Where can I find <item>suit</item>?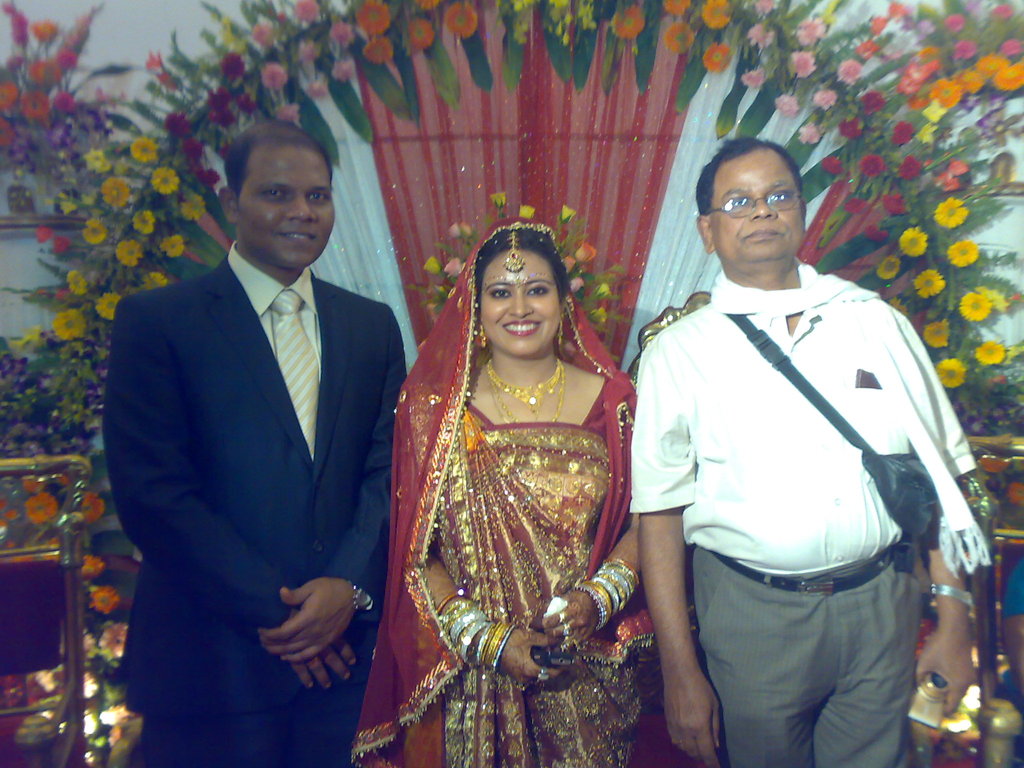
You can find it at rect(103, 257, 406, 767).
